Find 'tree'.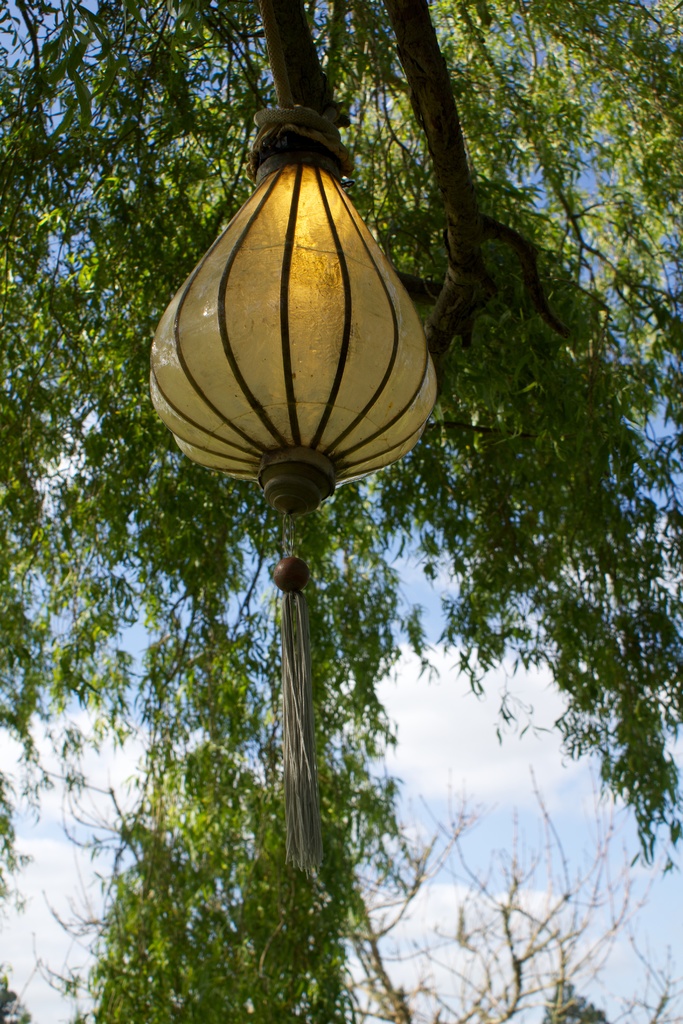
534,975,611,1023.
